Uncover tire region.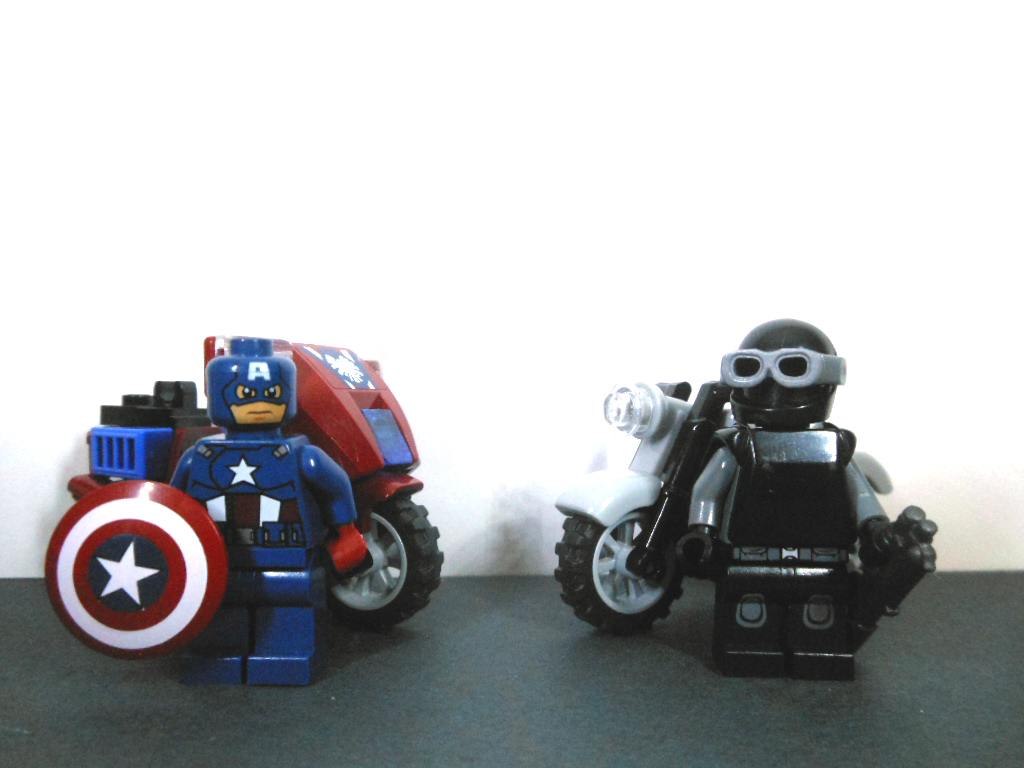
Uncovered: x1=568 y1=497 x2=691 y2=646.
